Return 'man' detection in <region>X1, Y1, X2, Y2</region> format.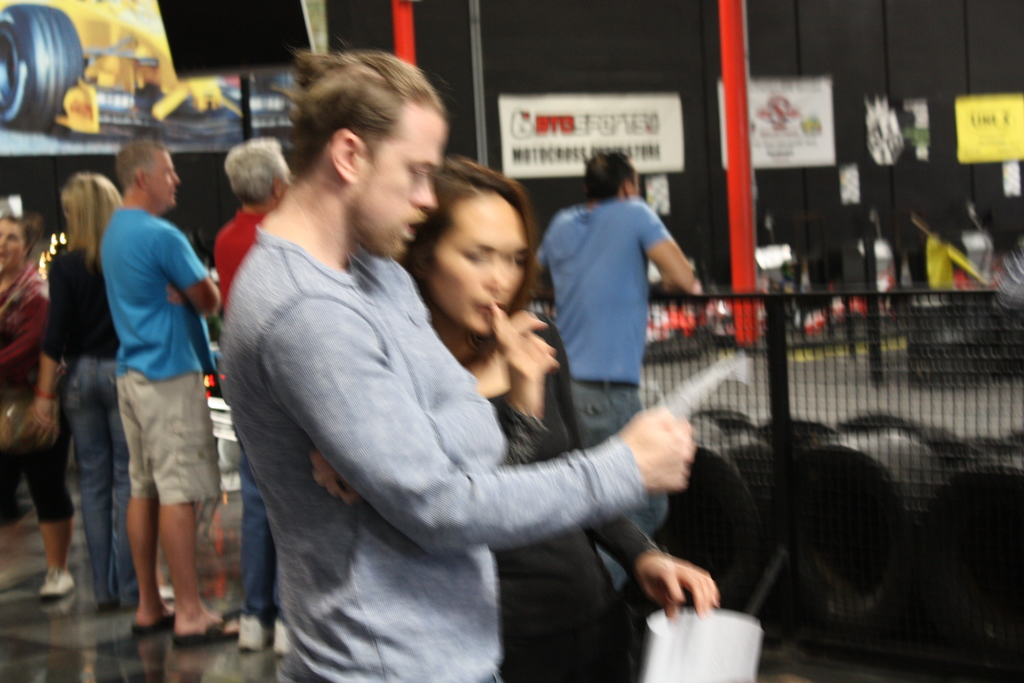
<region>99, 139, 223, 644</region>.
